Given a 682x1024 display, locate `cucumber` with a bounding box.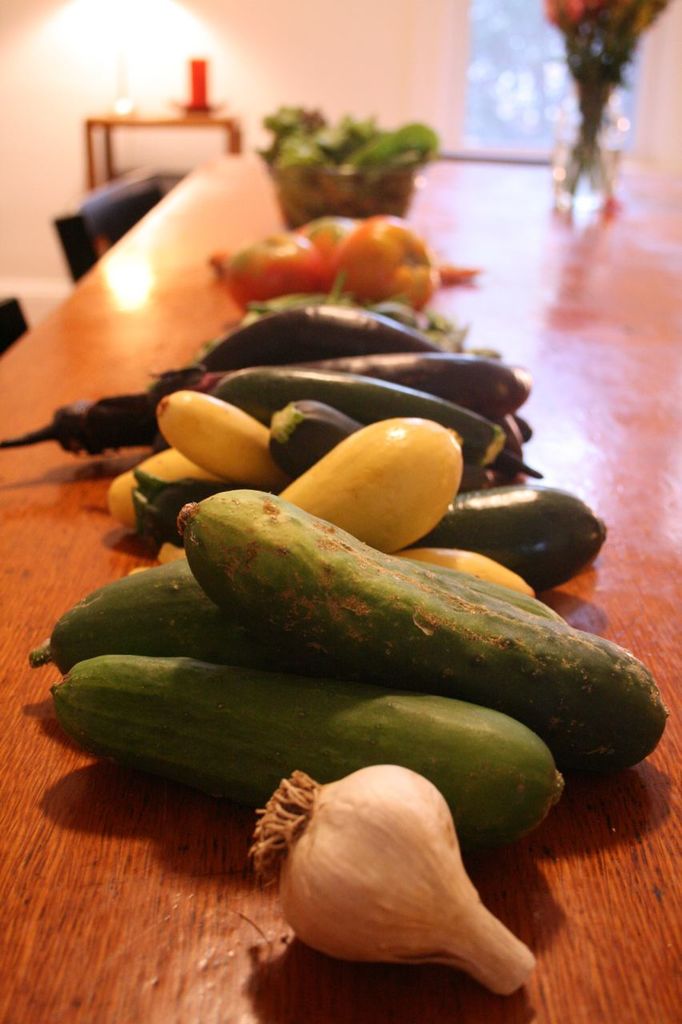
Located: [44,561,232,661].
